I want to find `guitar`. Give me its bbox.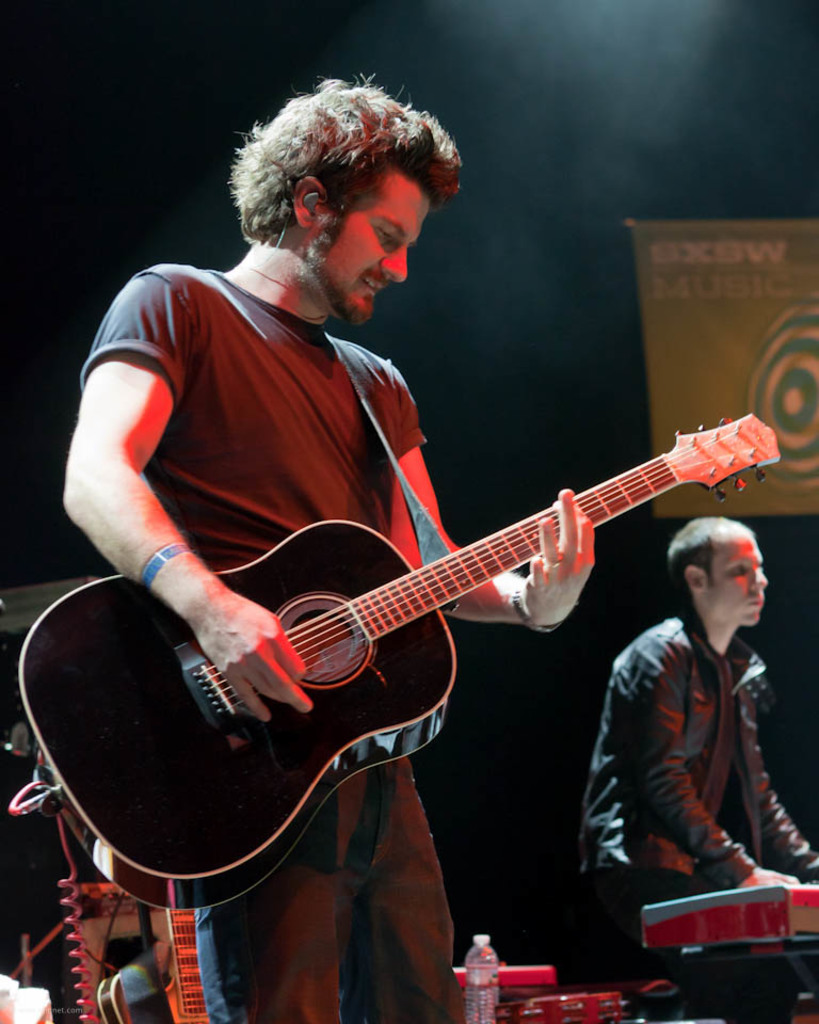
box=[16, 409, 784, 909].
